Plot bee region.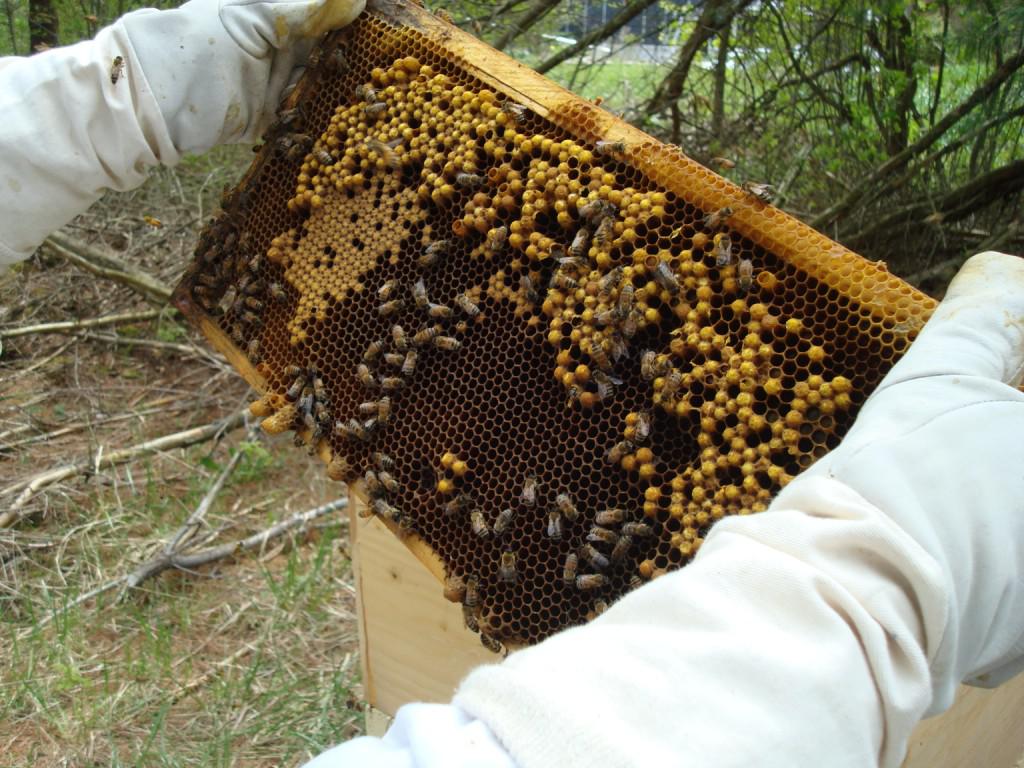
Plotted at detection(356, 84, 373, 103).
